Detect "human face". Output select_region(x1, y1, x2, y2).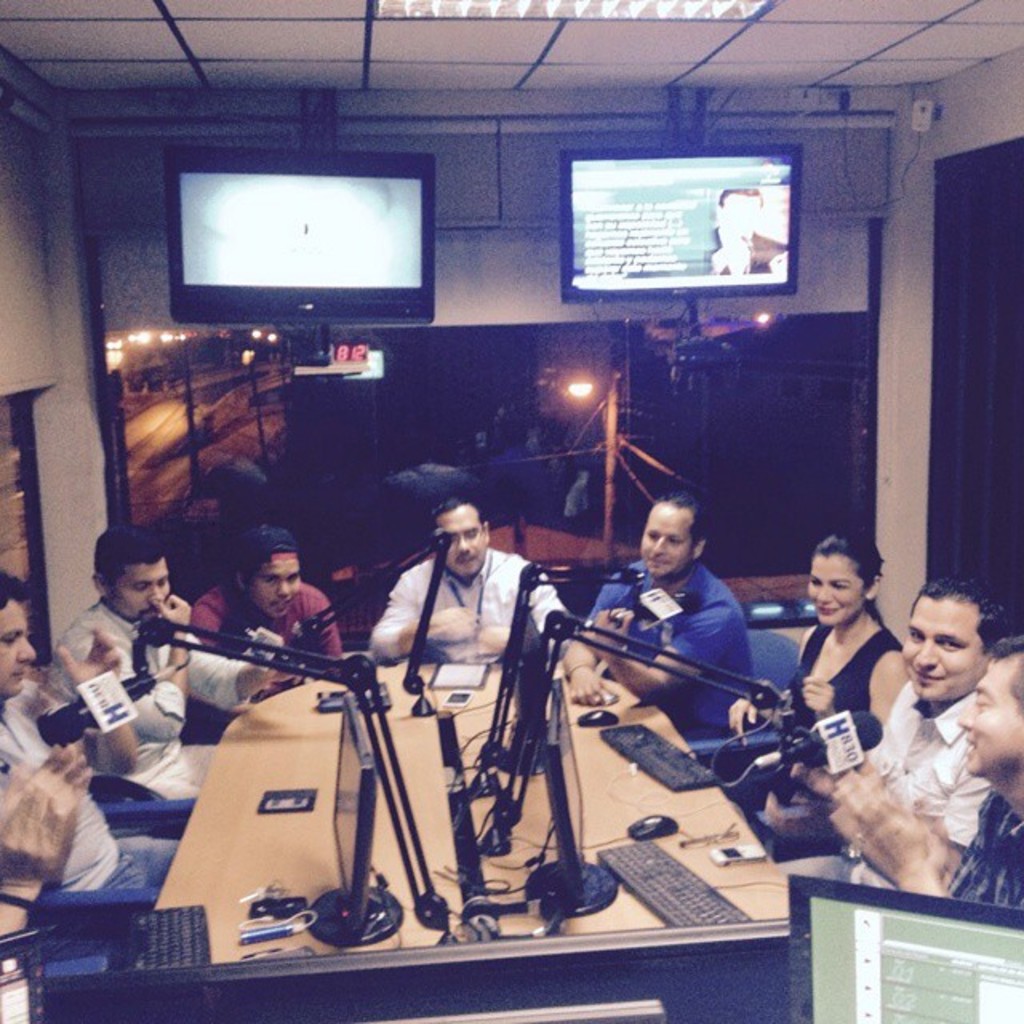
select_region(109, 555, 176, 614).
